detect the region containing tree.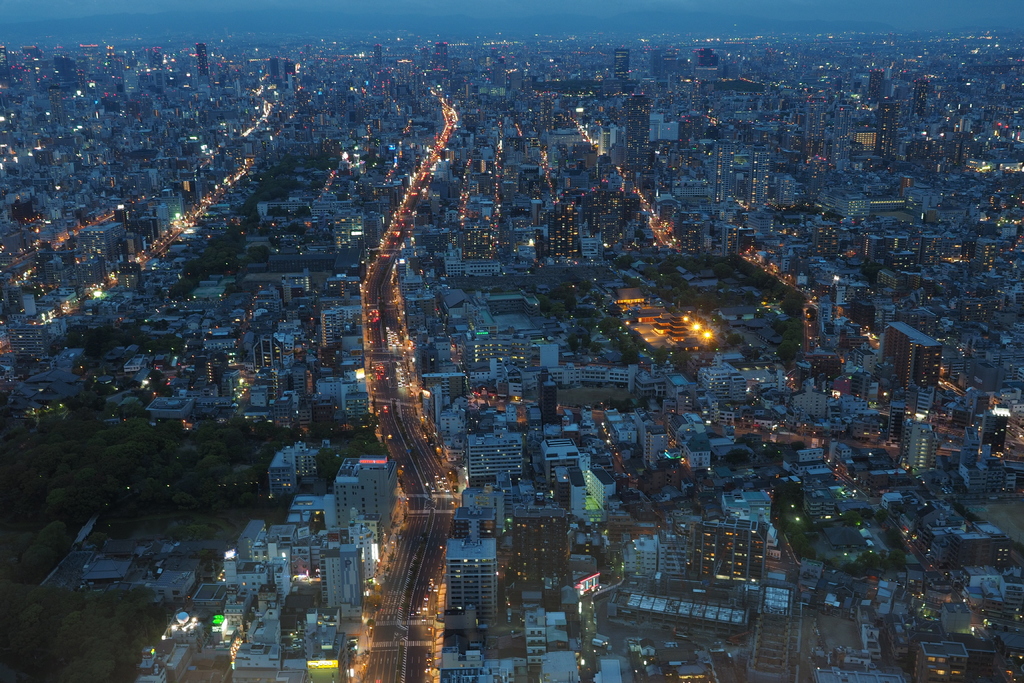
select_region(621, 274, 640, 290).
